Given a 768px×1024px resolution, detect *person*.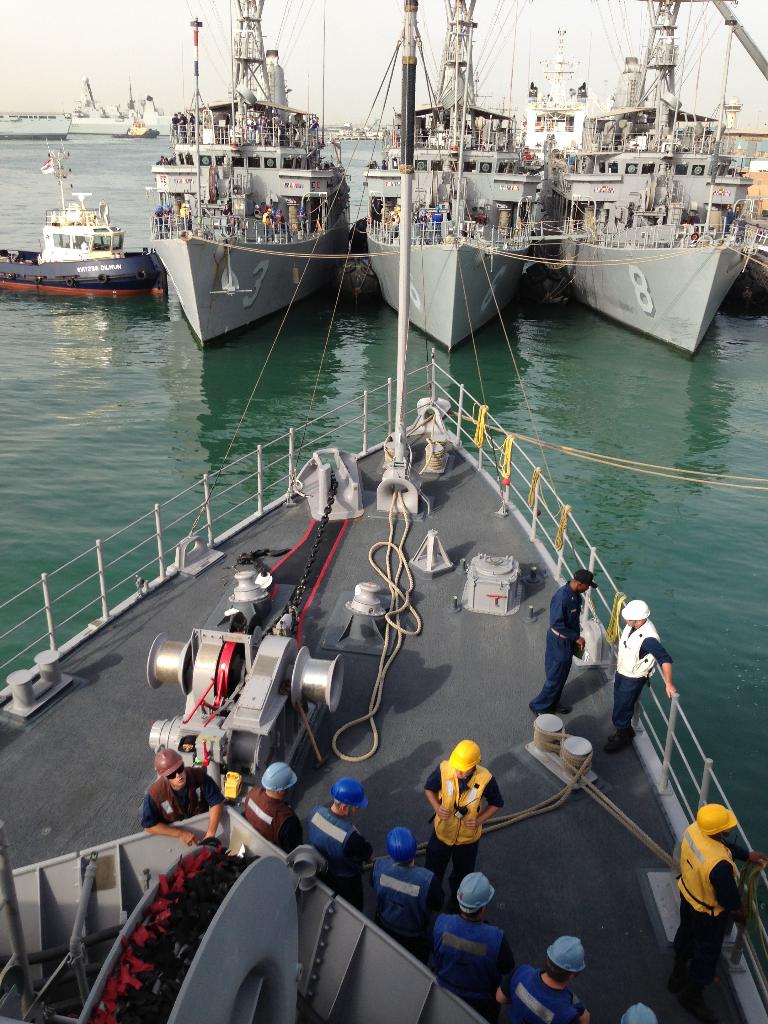
430, 205, 440, 242.
